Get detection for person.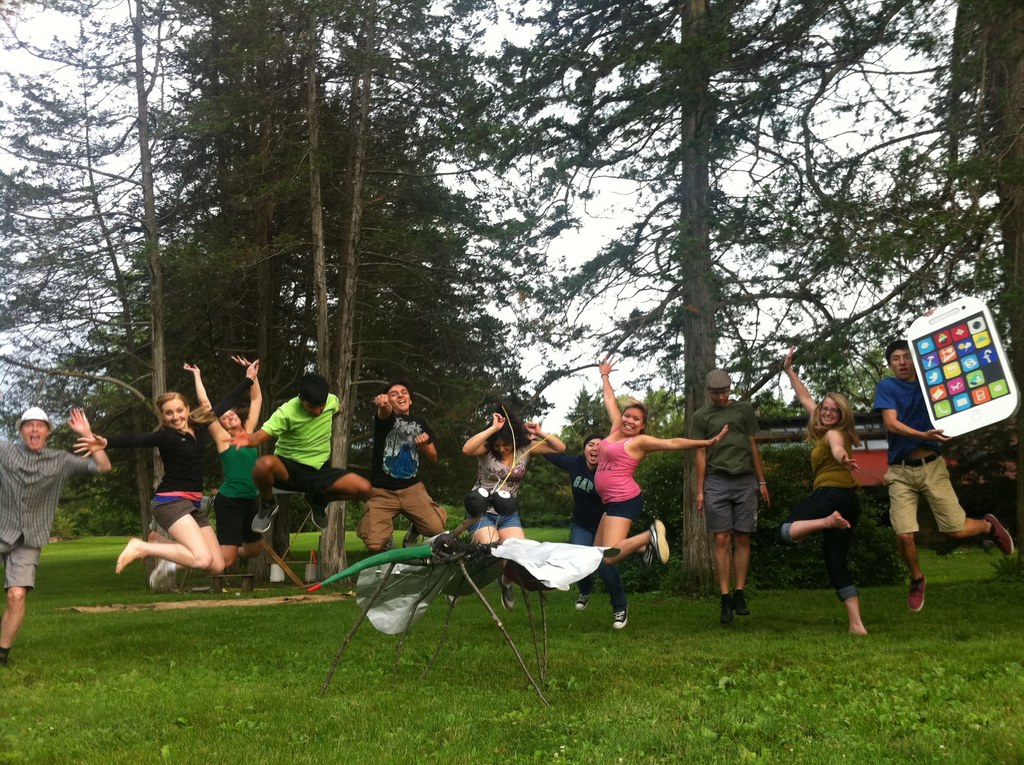
Detection: (left=0, top=405, right=116, bottom=663).
